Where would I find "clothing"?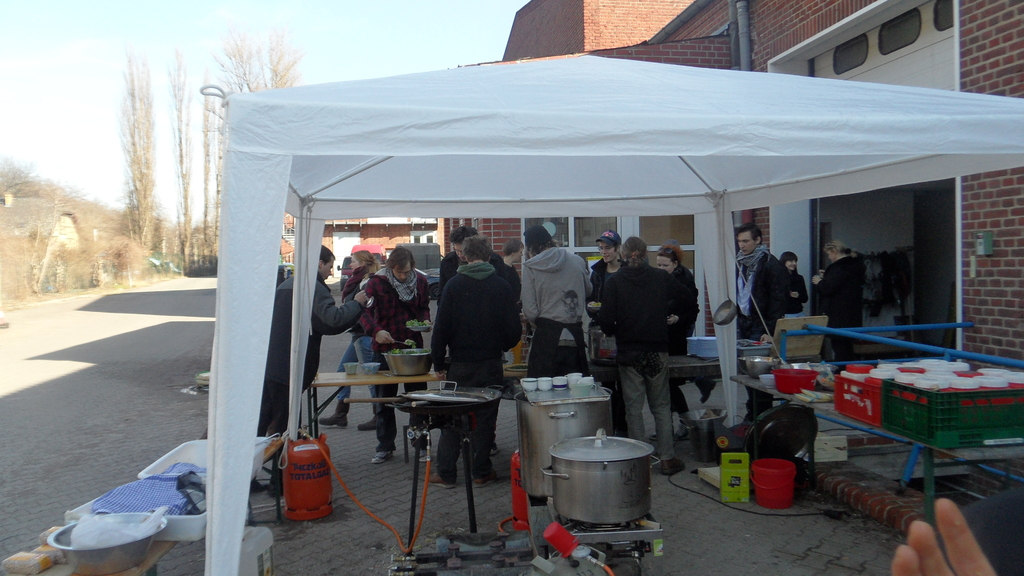
At {"x1": 437, "y1": 245, "x2": 513, "y2": 290}.
